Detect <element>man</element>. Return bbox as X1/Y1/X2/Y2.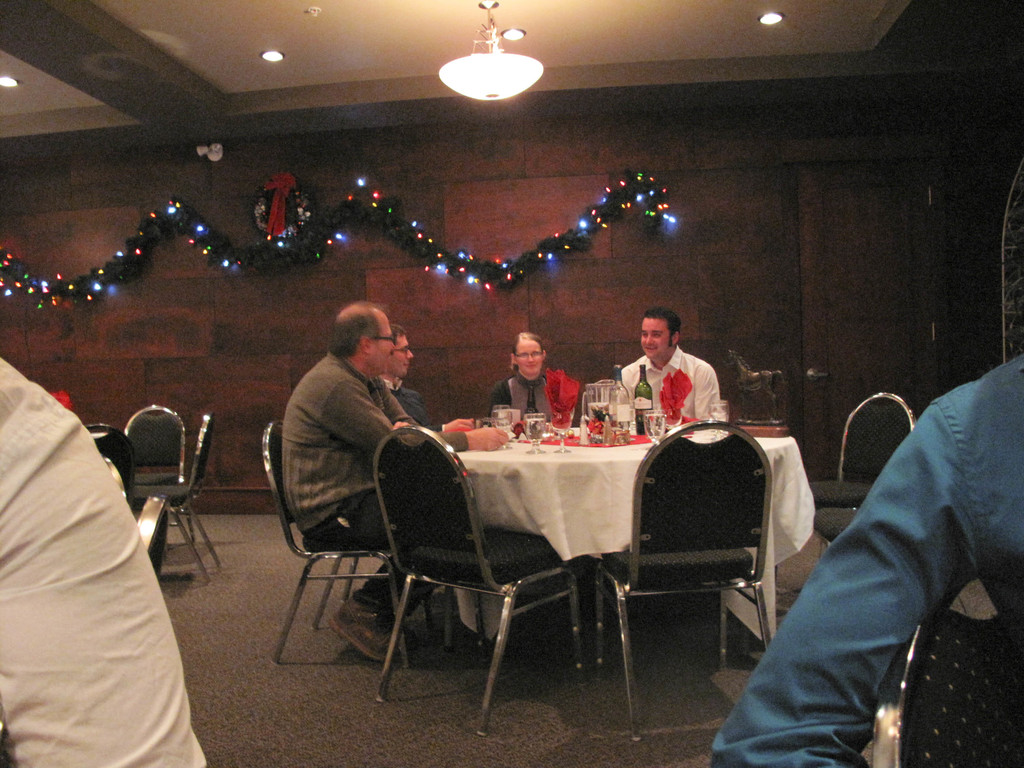
0/348/222/767.
